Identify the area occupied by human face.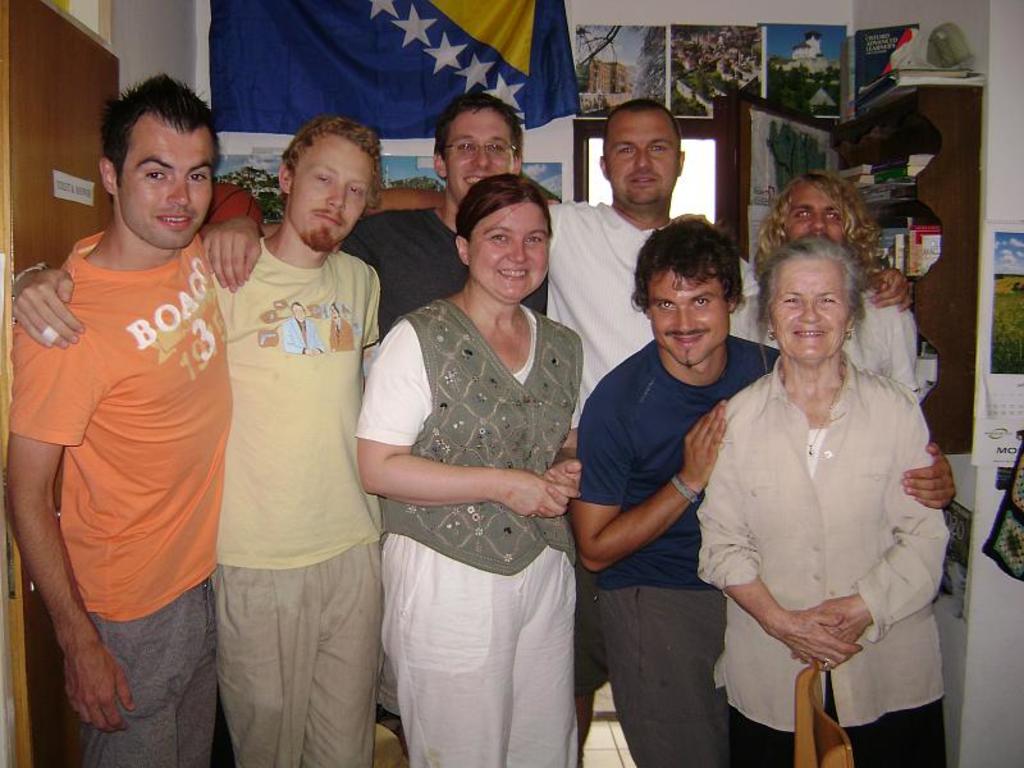
Area: 119 132 219 250.
